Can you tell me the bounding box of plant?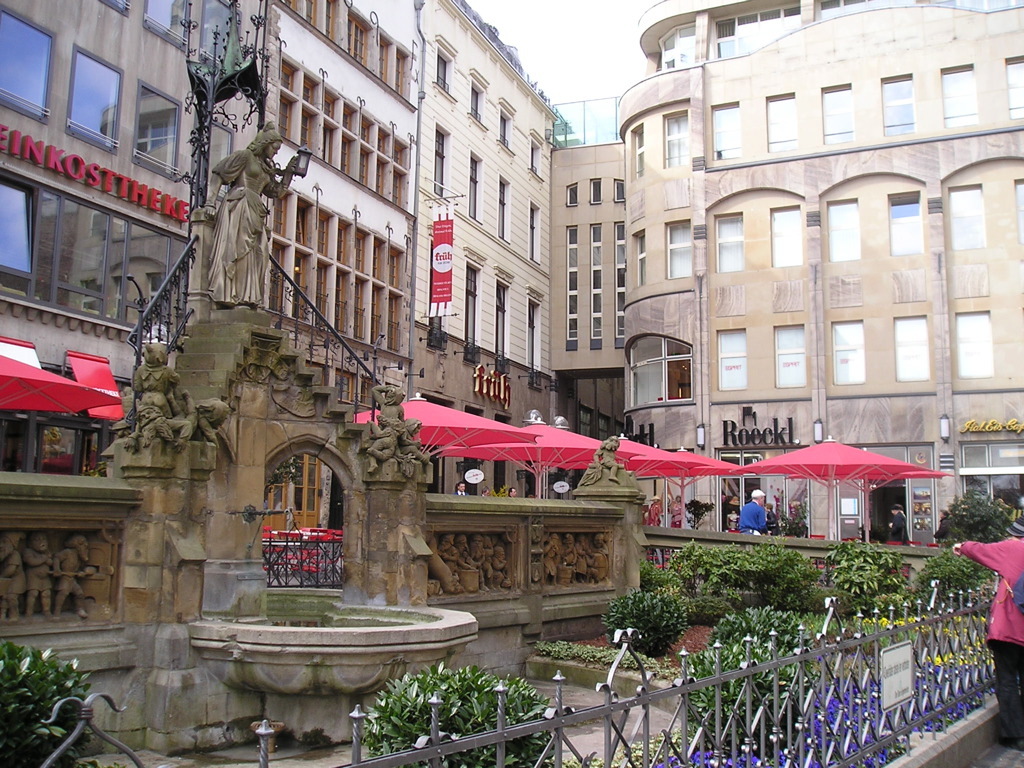
pyautogui.locateOnScreen(486, 482, 512, 501).
